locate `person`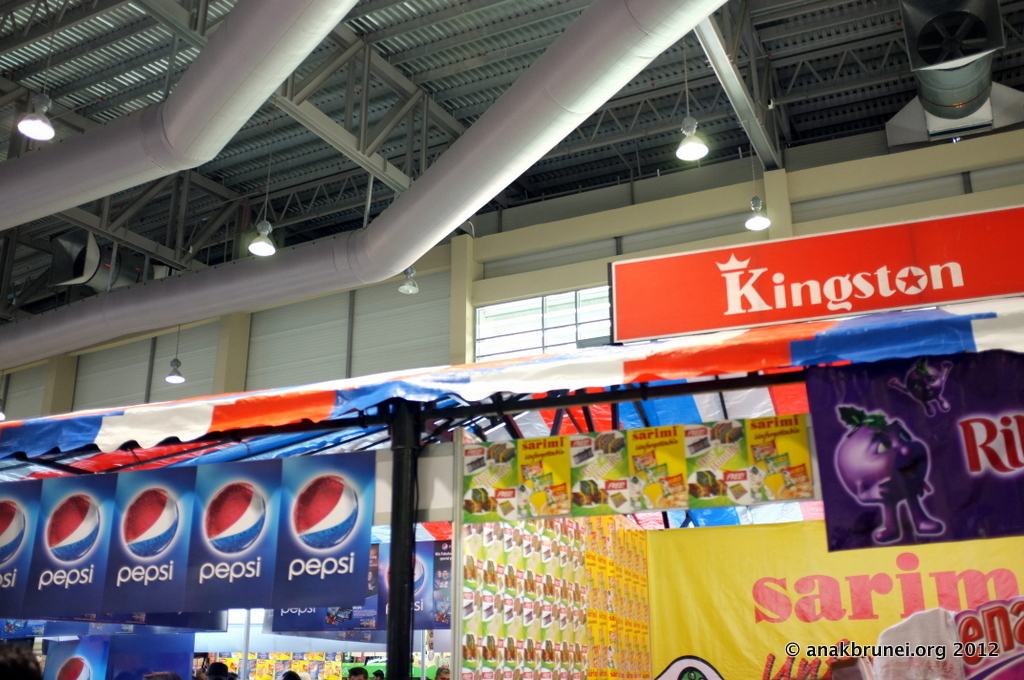
282, 669, 303, 679
